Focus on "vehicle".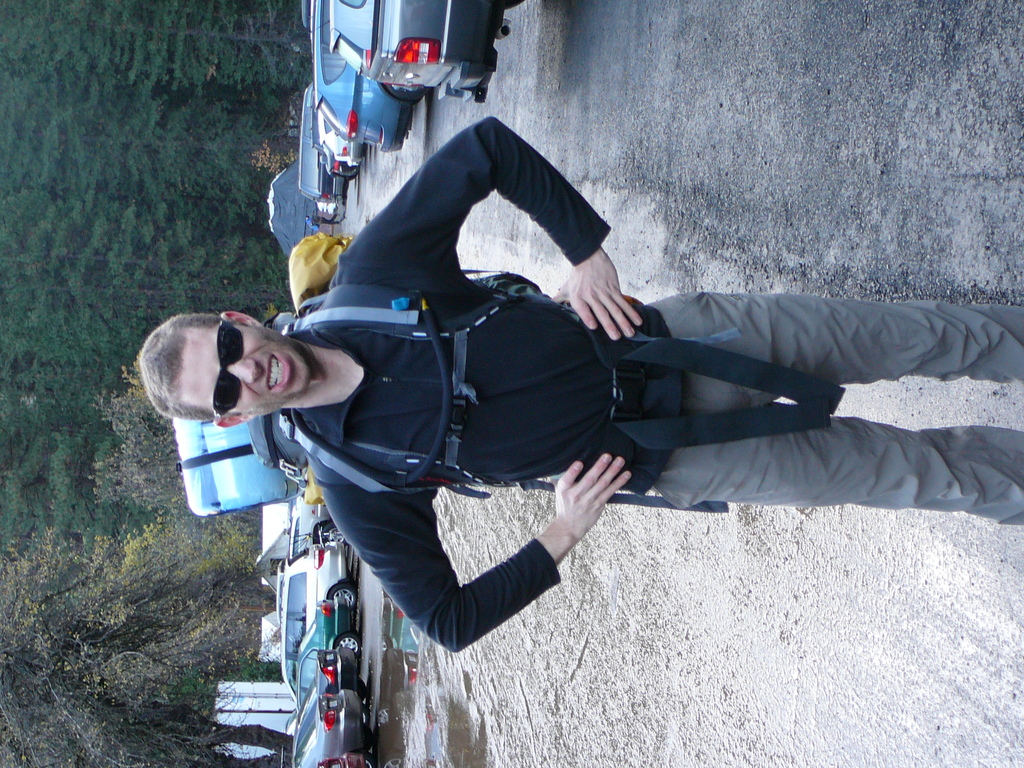
Focused at crop(312, 105, 369, 170).
